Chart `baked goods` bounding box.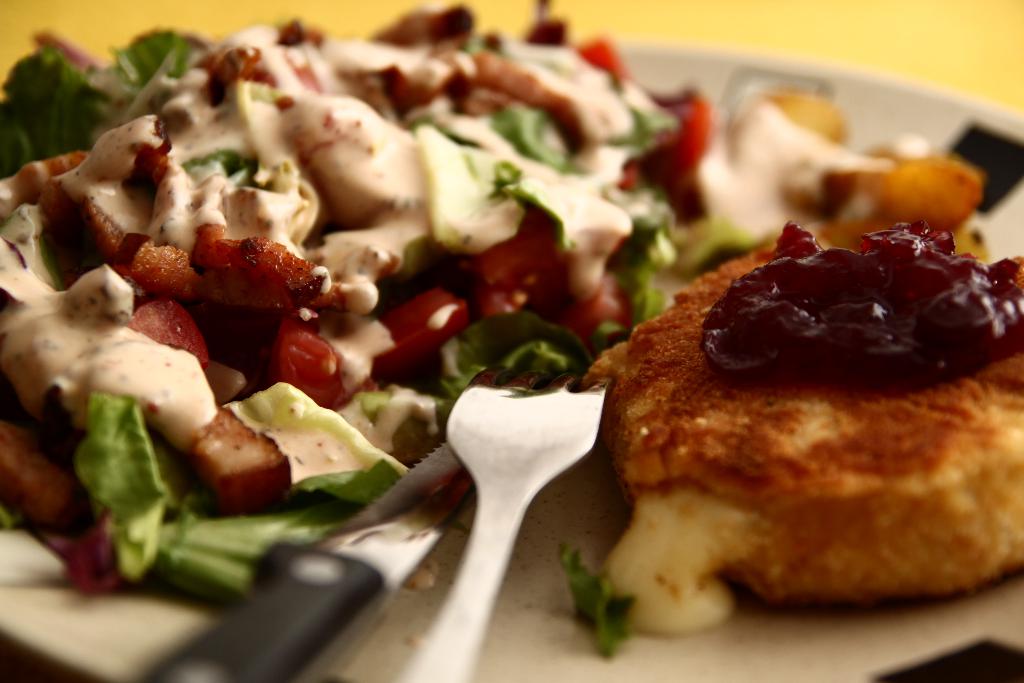
Charted: {"left": 598, "top": 226, "right": 1021, "bottom": 650}.
